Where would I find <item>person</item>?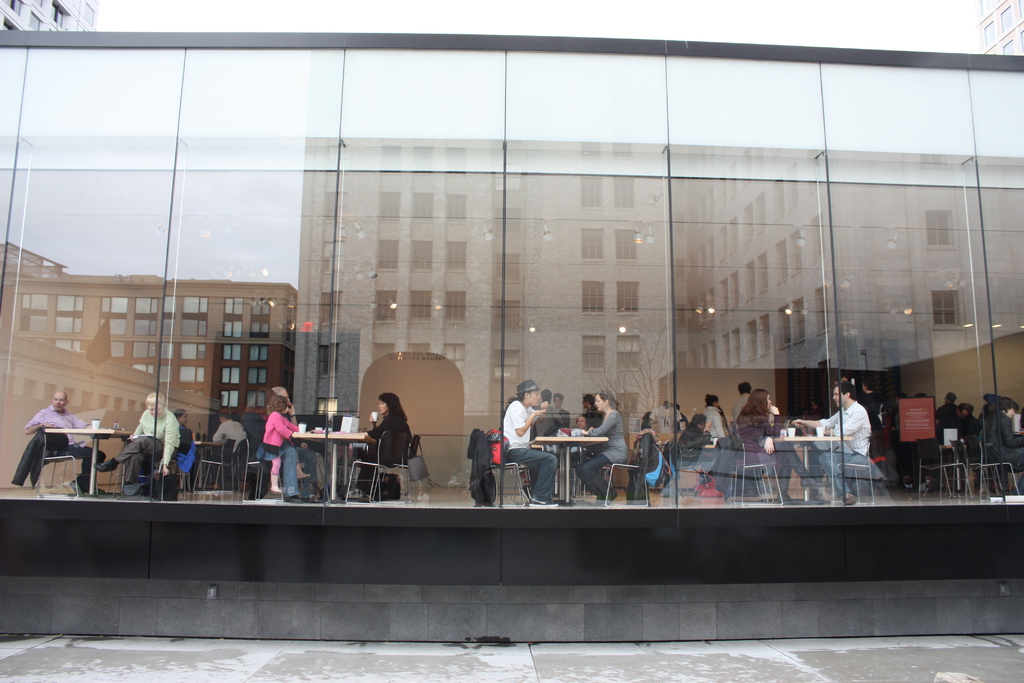
At l=162, t=400, r=178, b=488.
